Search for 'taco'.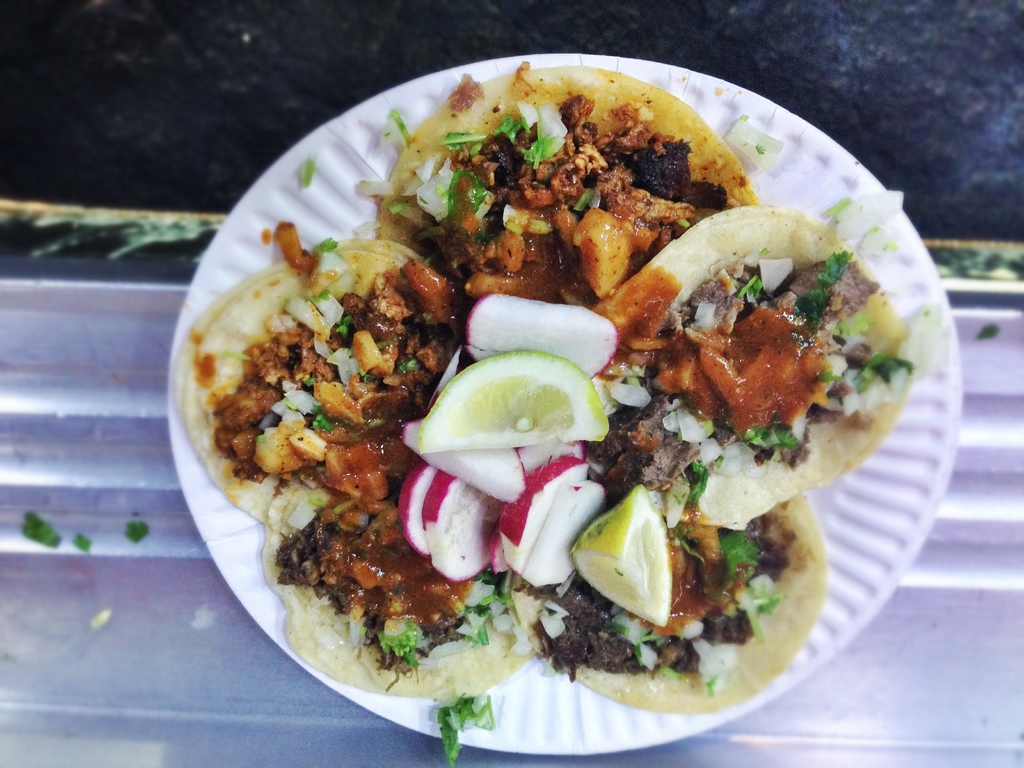
Found at left=372, top=68, right=753, bottom=319.
